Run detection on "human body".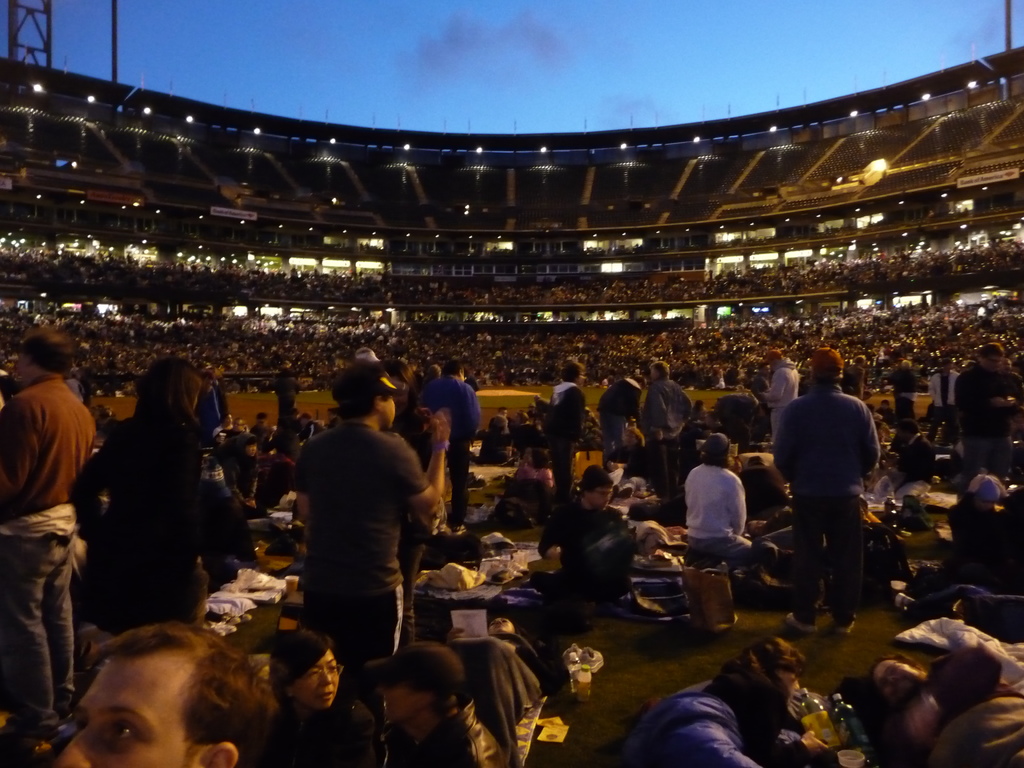
Result: {"left": 344, "top": 289, "right": 355, "bottom": 305}.
